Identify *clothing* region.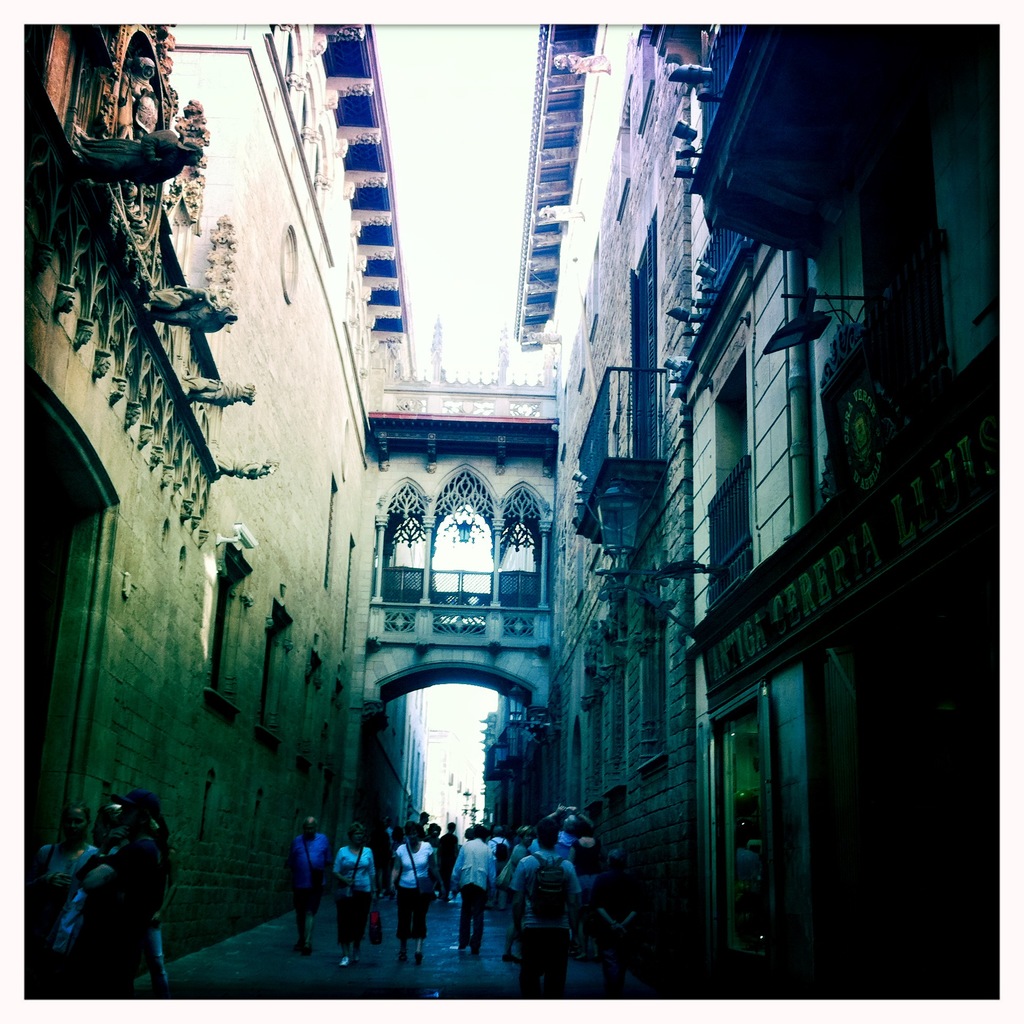
Region: <bbox>545, 201, 582, 224</bbox>.
